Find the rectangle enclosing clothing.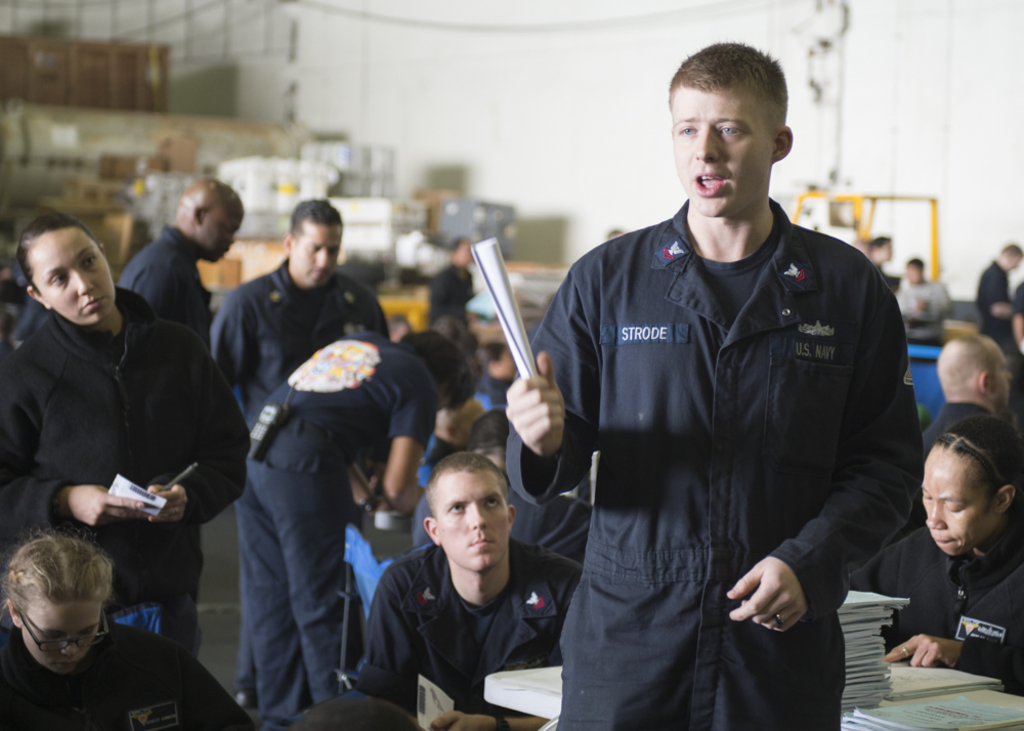
x1=981, y1=261, x2=1023, y2=364.
